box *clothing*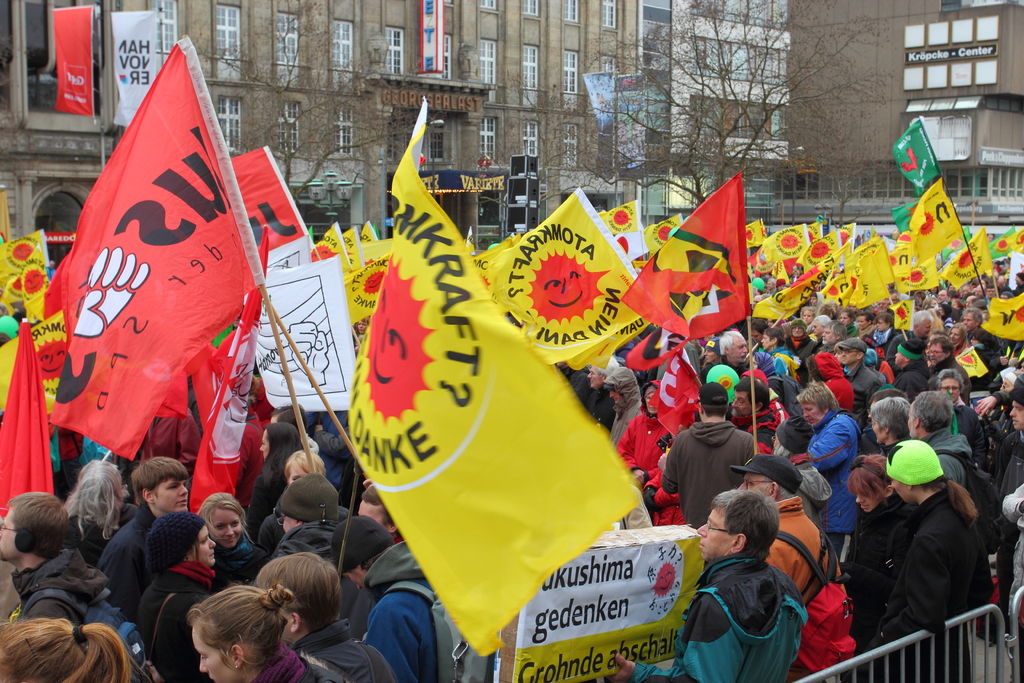
<bbox>148, 570, 196, 682</bbox>
